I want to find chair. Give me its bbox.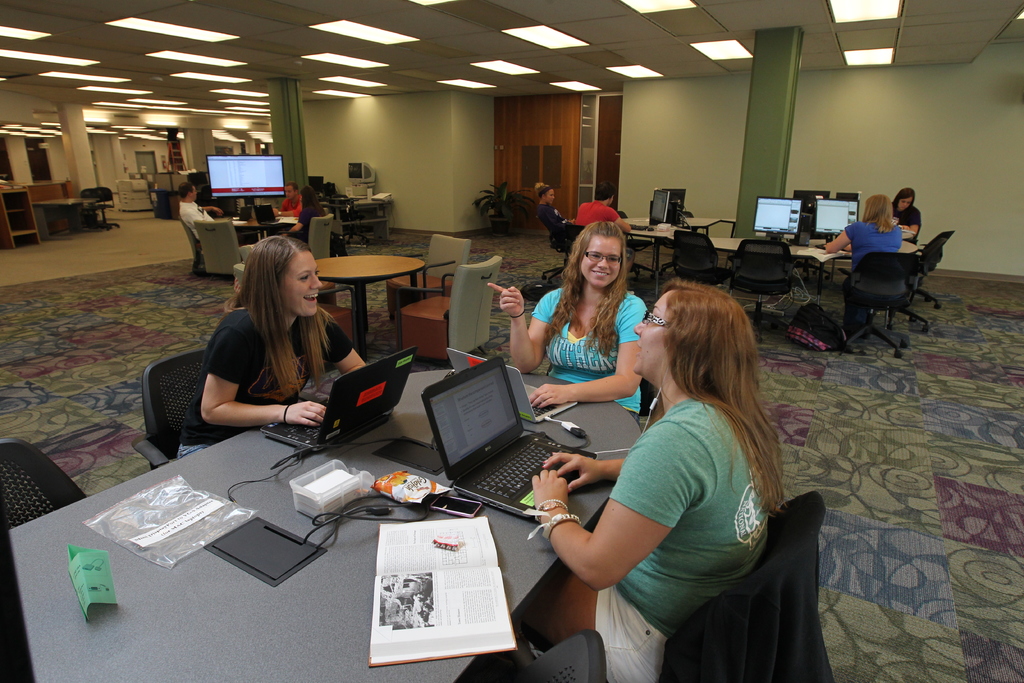
(84,187,104,228).
